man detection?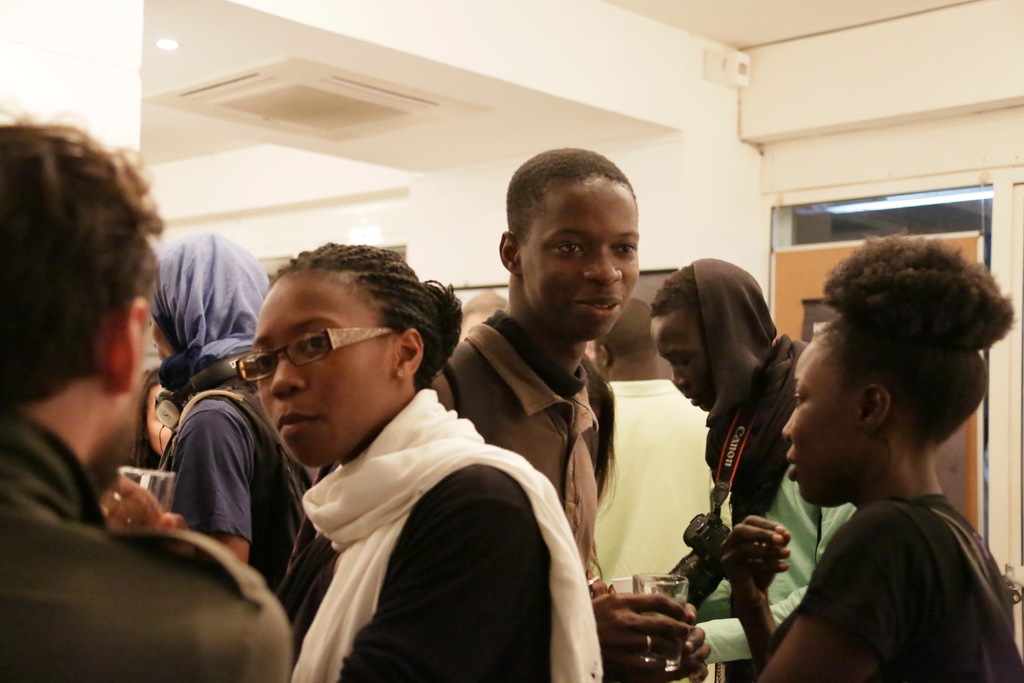
region(602, 250, 863, 655)
